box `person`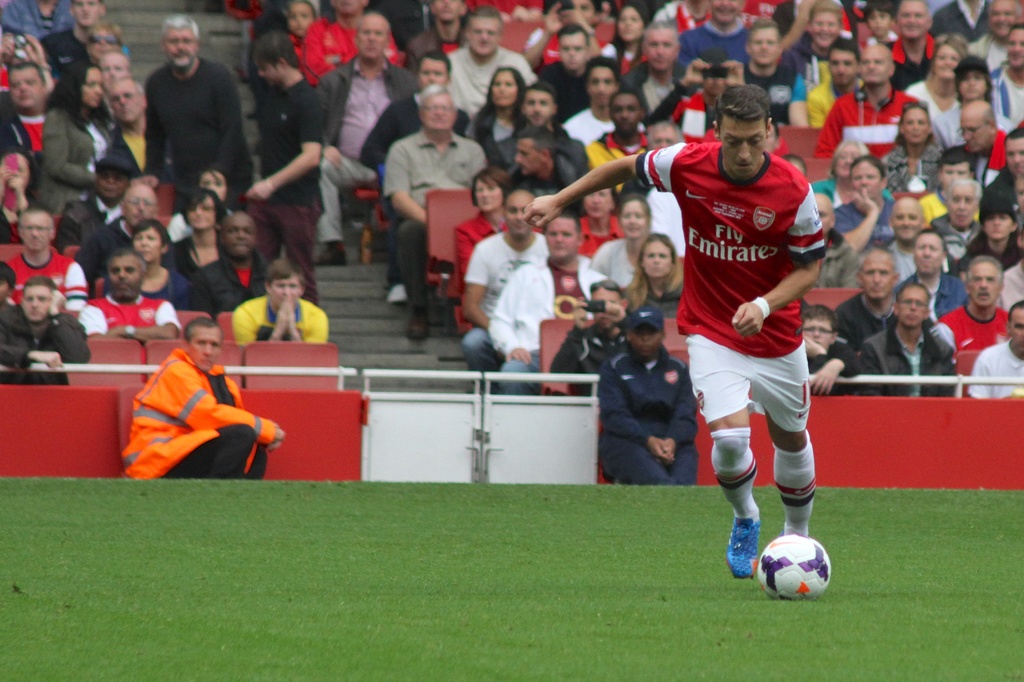
(left=325, top=15, right=413, bottom=259)
